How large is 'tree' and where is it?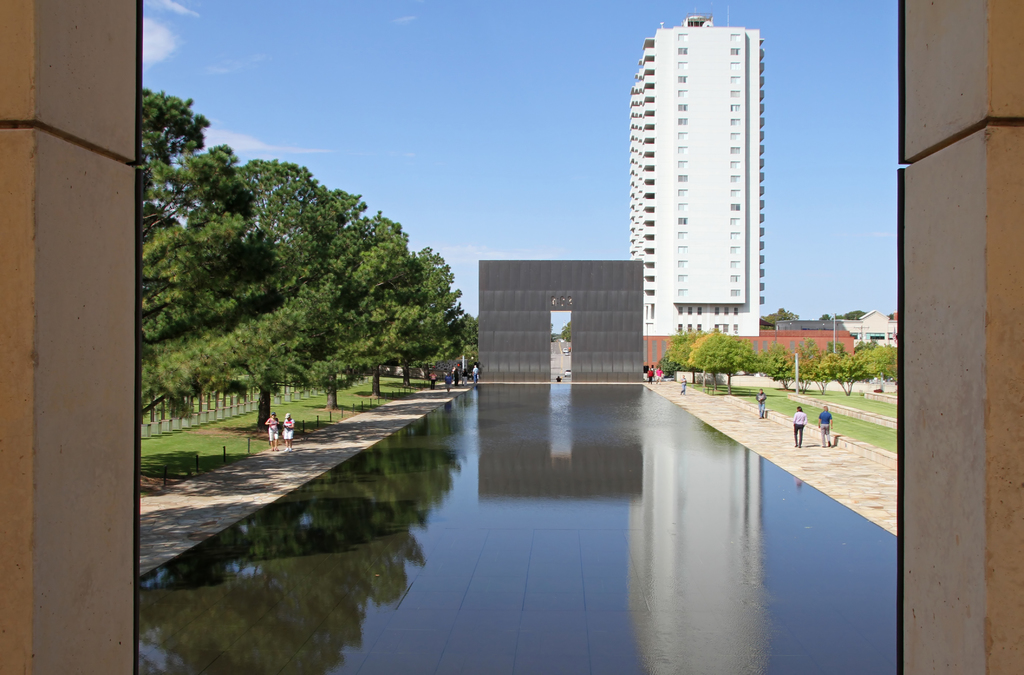
Bounding box: [763, 305, 797, 324].
